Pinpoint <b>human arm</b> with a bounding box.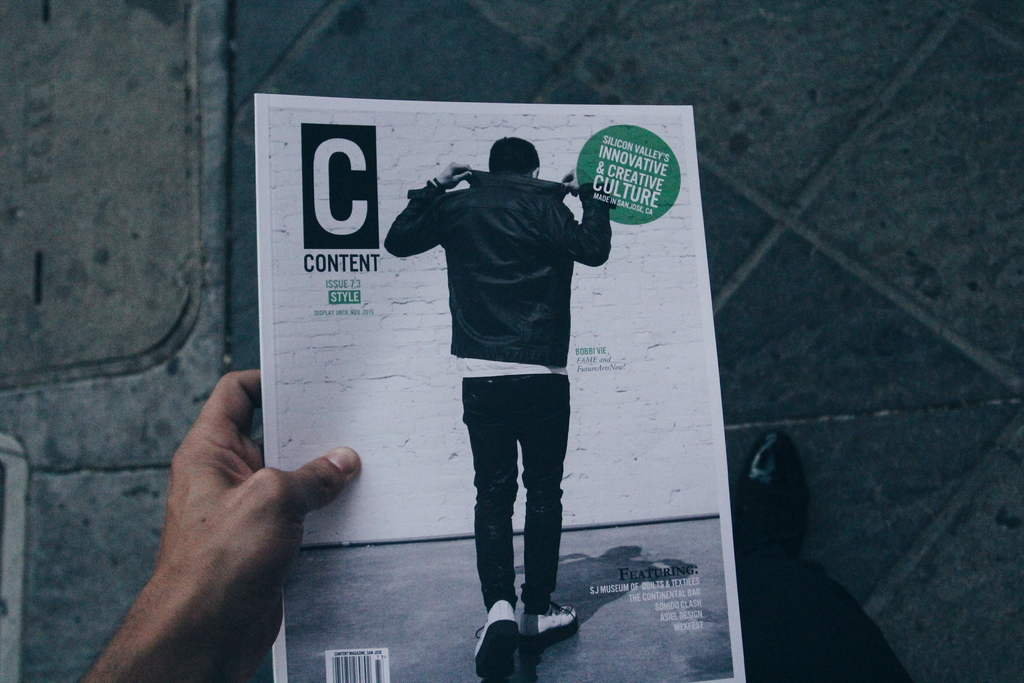
rect(557, 168, 624, 267).
